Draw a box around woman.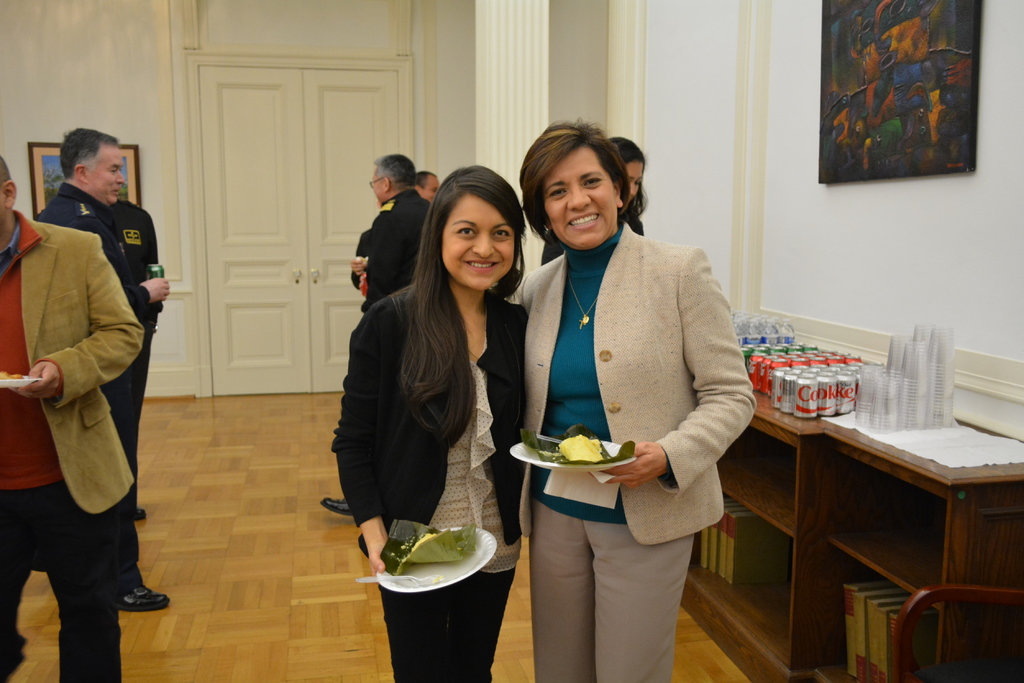
(x1=539, y1=136, x2=646, y2=261).
